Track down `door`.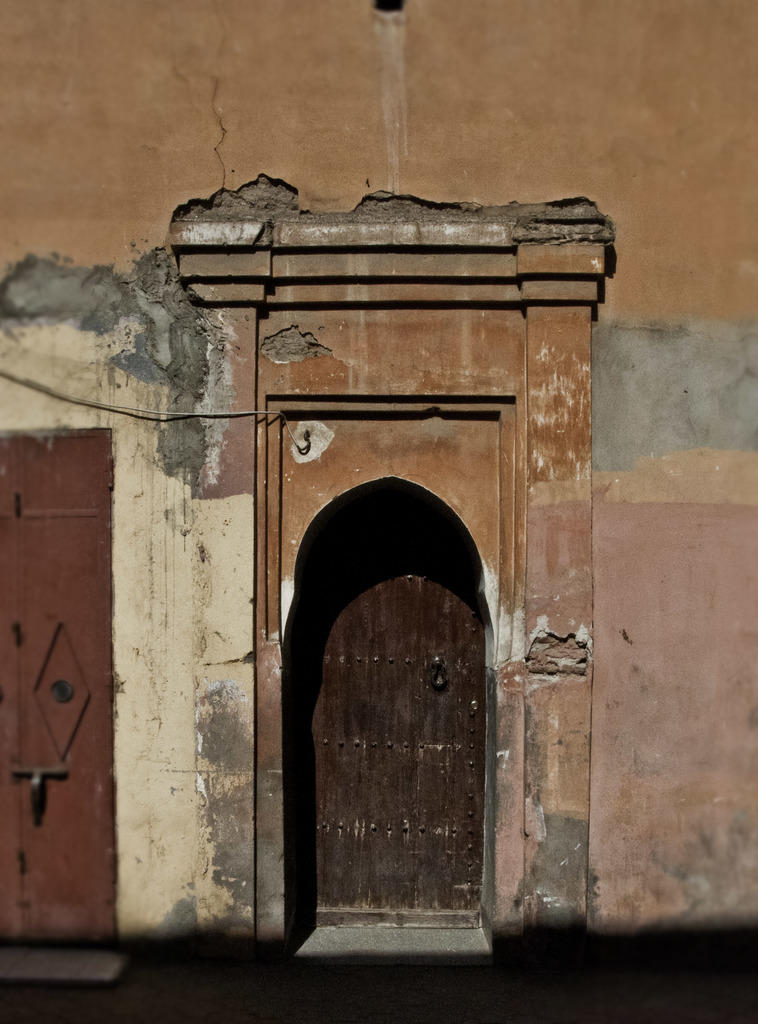
Tracked to <region>0, 426, 120, 944</region>.
